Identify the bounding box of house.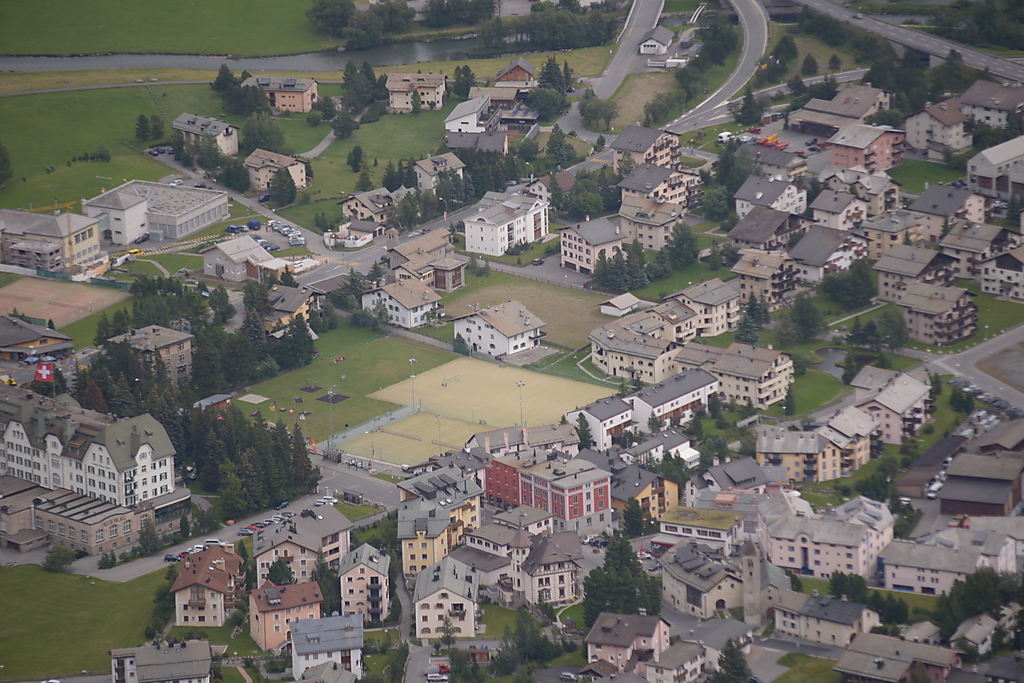
box=[659, 502, 735, 565].
